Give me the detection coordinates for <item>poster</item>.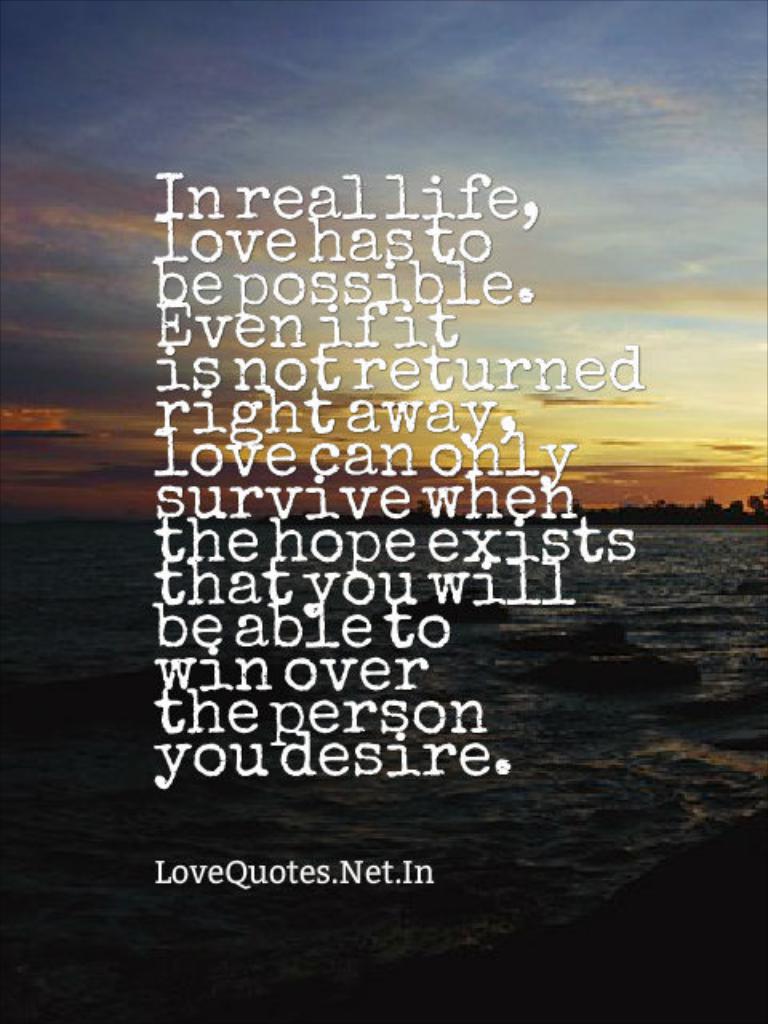
box(0, 0, 766, 1022).
